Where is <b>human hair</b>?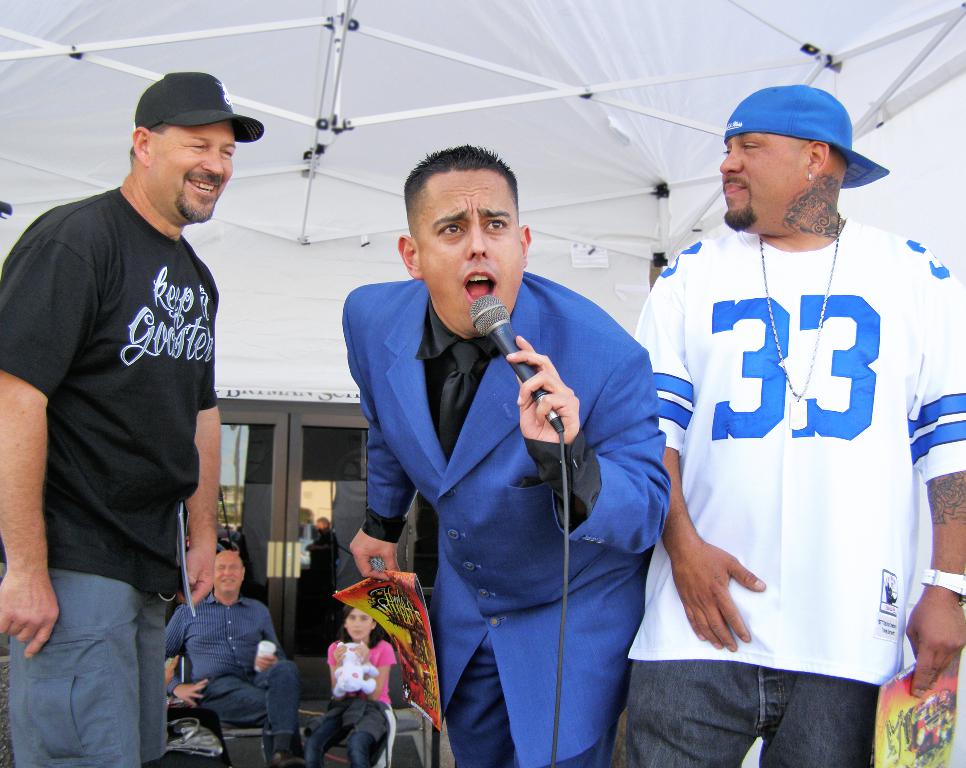
box=[401, 138, 516, 228].
